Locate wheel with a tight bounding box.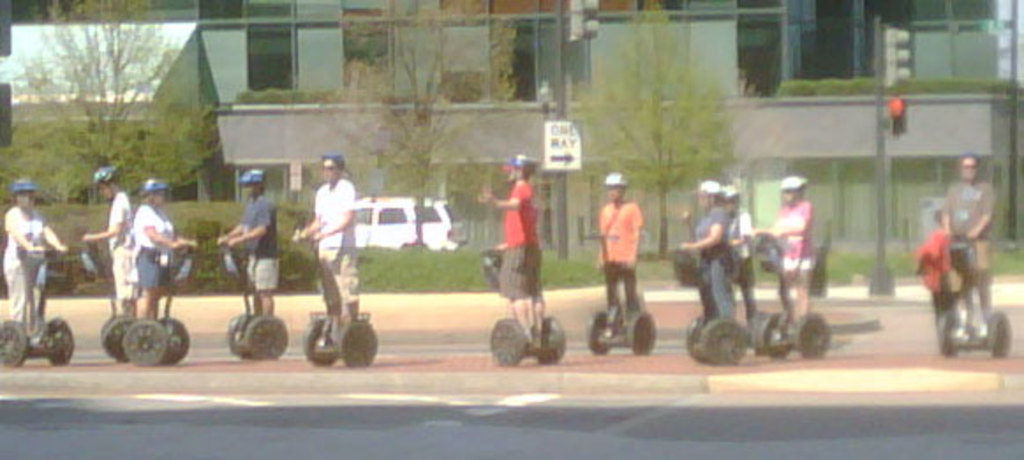
locate(629, 314, 657, 356).
